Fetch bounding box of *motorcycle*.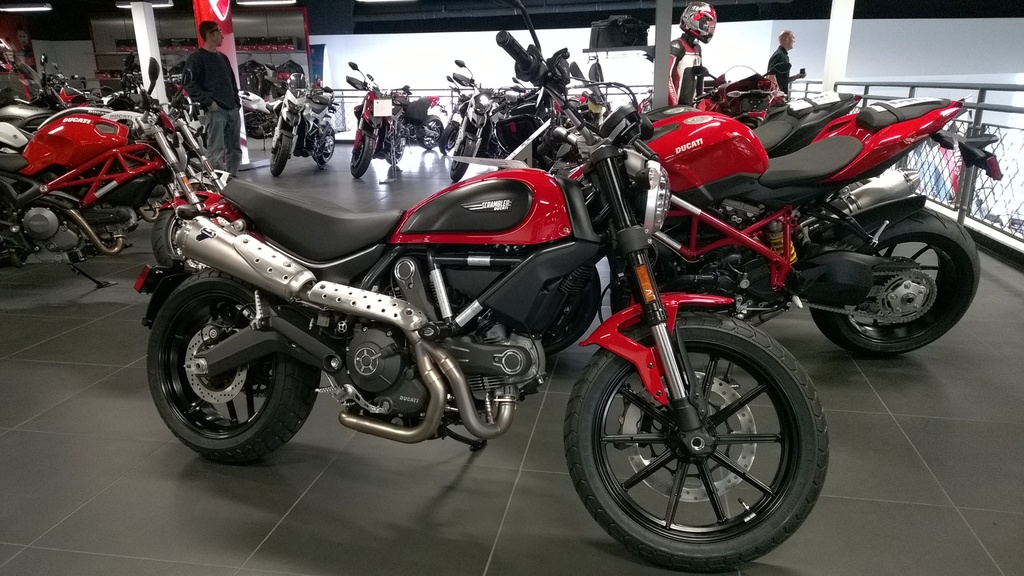
Bbox: (x1=547, y1=67, x2=1006, y2=354).
